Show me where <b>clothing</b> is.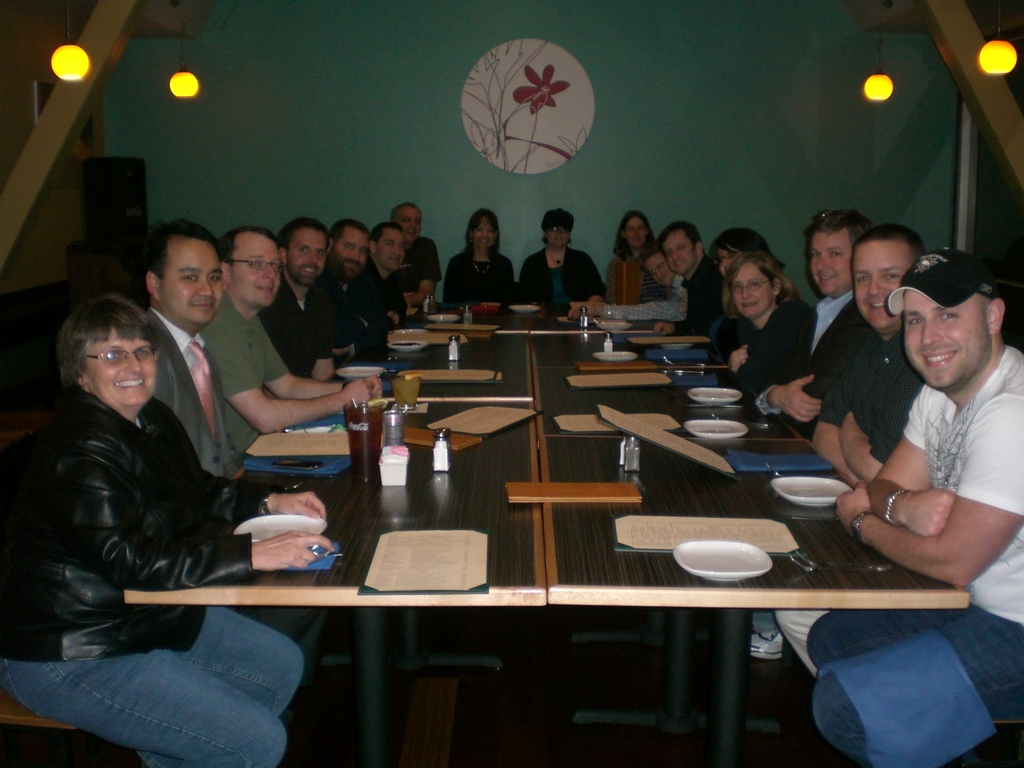
<b>clothing</b> is at [left=618, top=268, right=691, bottom=317].
